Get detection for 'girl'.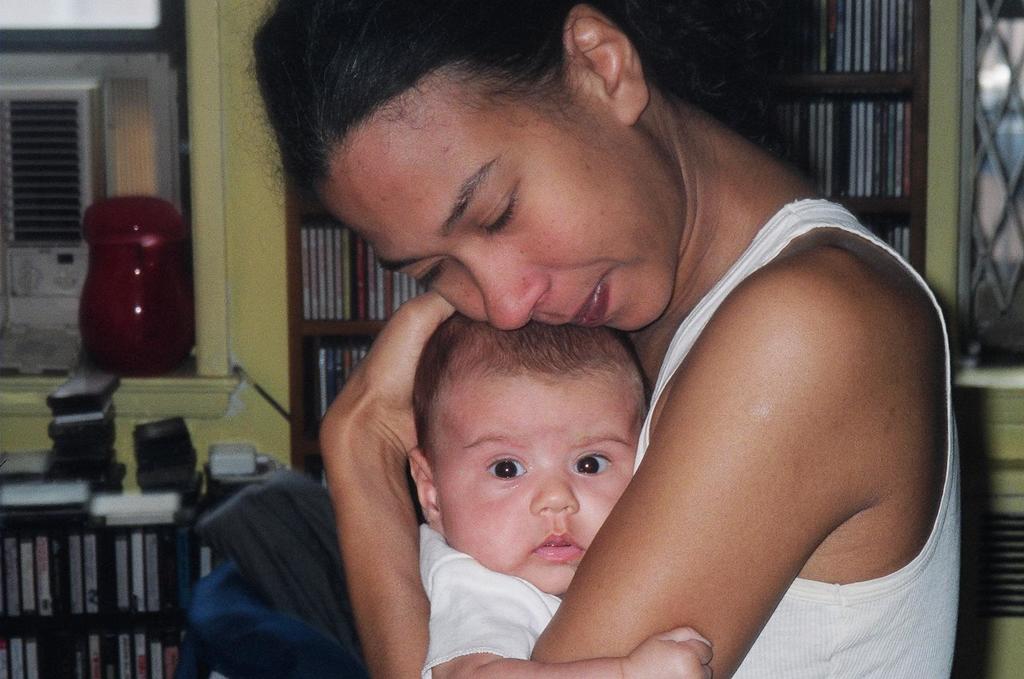
Detection: {"x1": 409, "y1": 300, "x2": 714, "y2": 678}.
